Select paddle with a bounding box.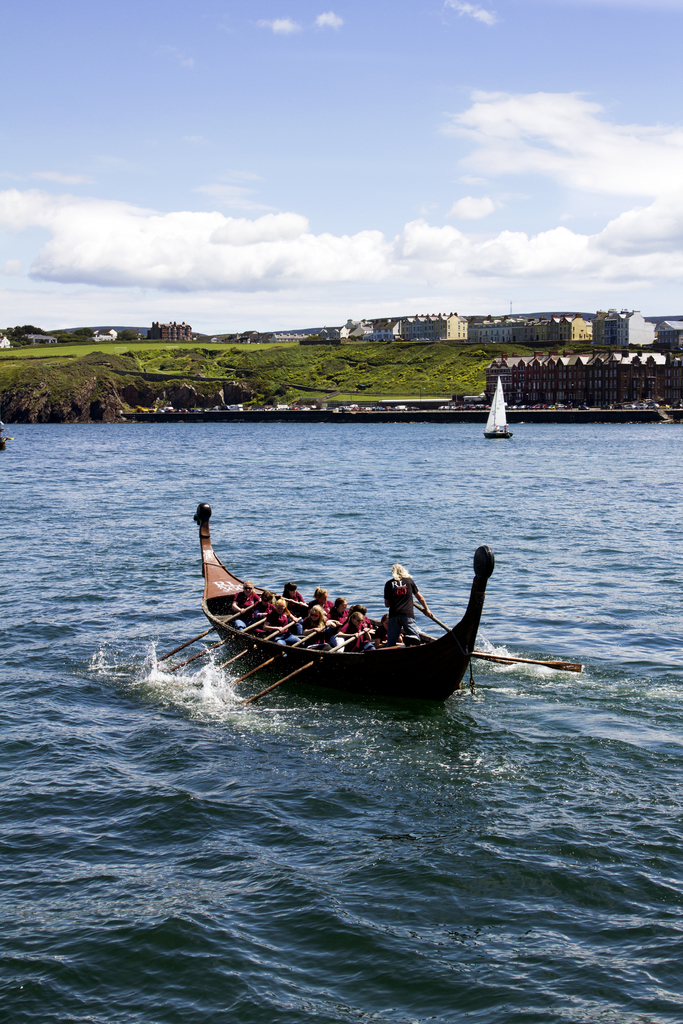
bbox=(168, 618, 268, 672).
